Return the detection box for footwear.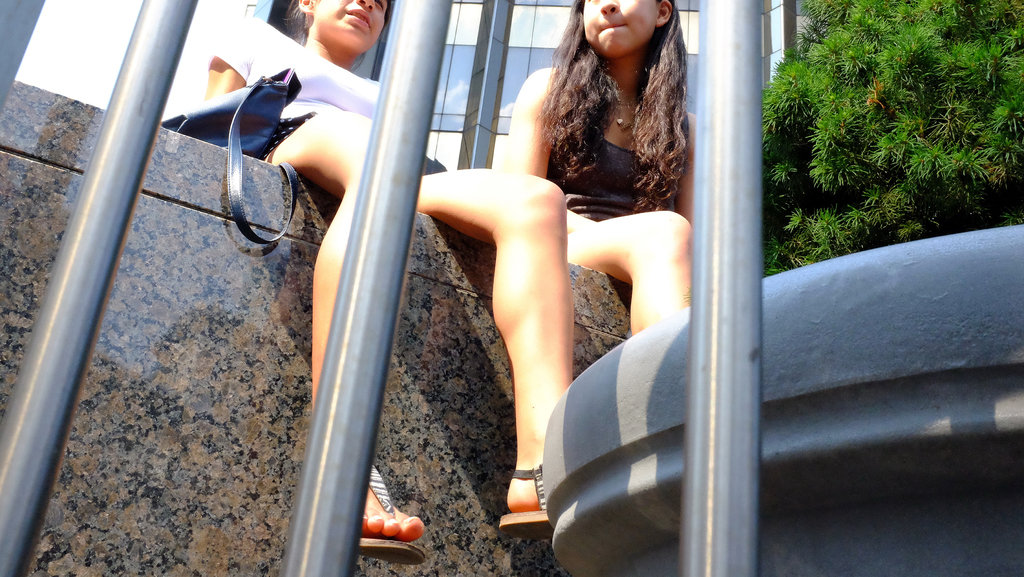
pyautogui.locateOnScreen(495, 455, 555, 532).
